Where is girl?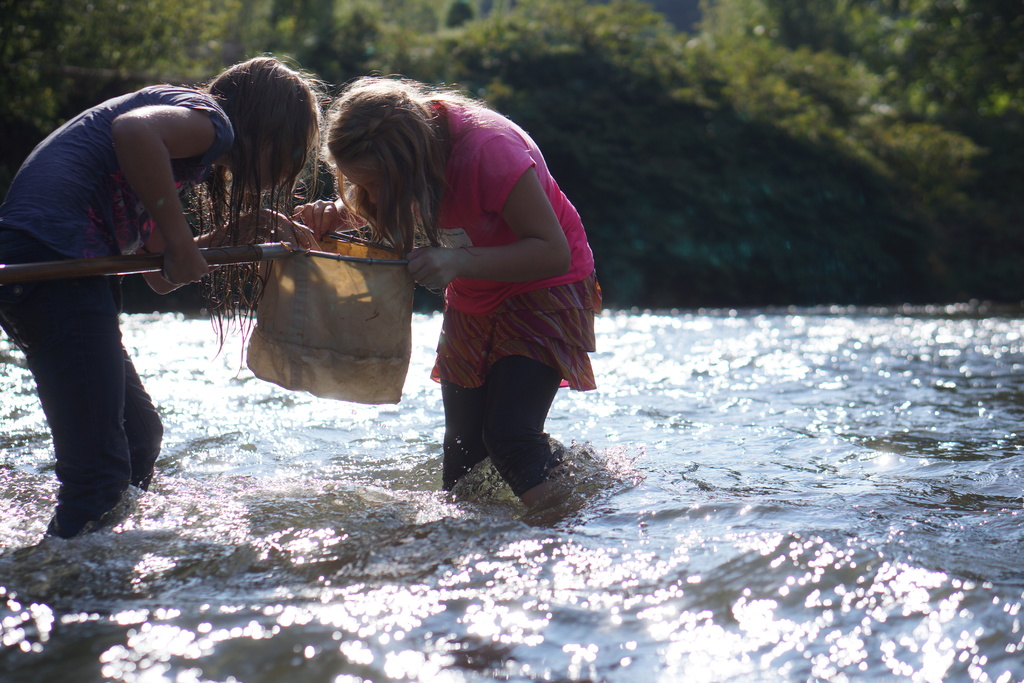
bbox=(286, 69, 600, 511).
